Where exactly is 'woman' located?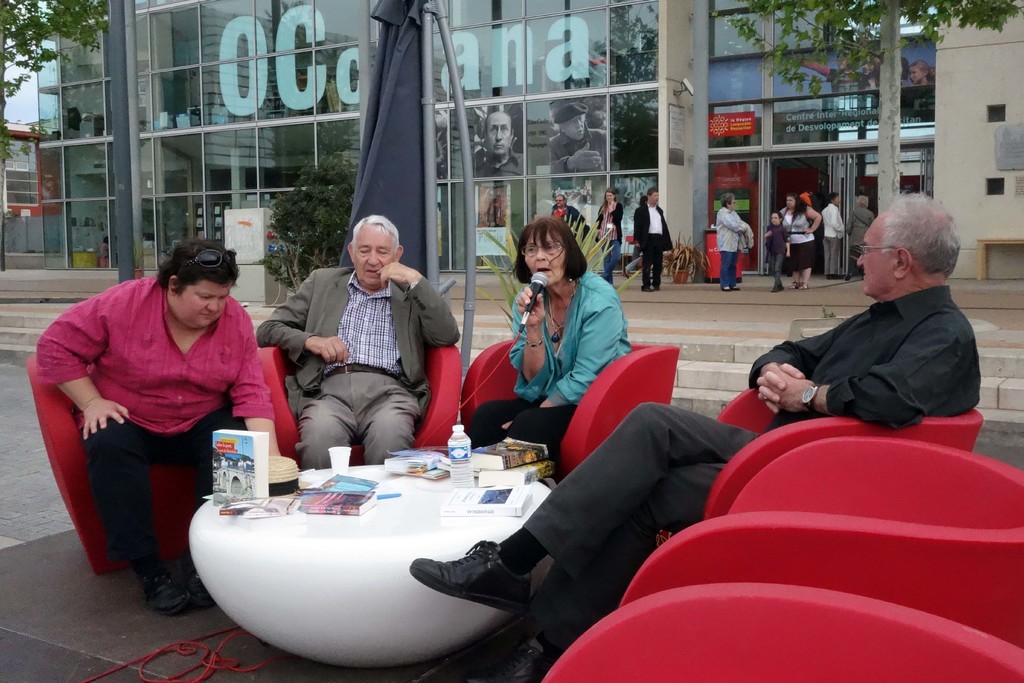
Its bounding box is 847, 195, 879, 281.
